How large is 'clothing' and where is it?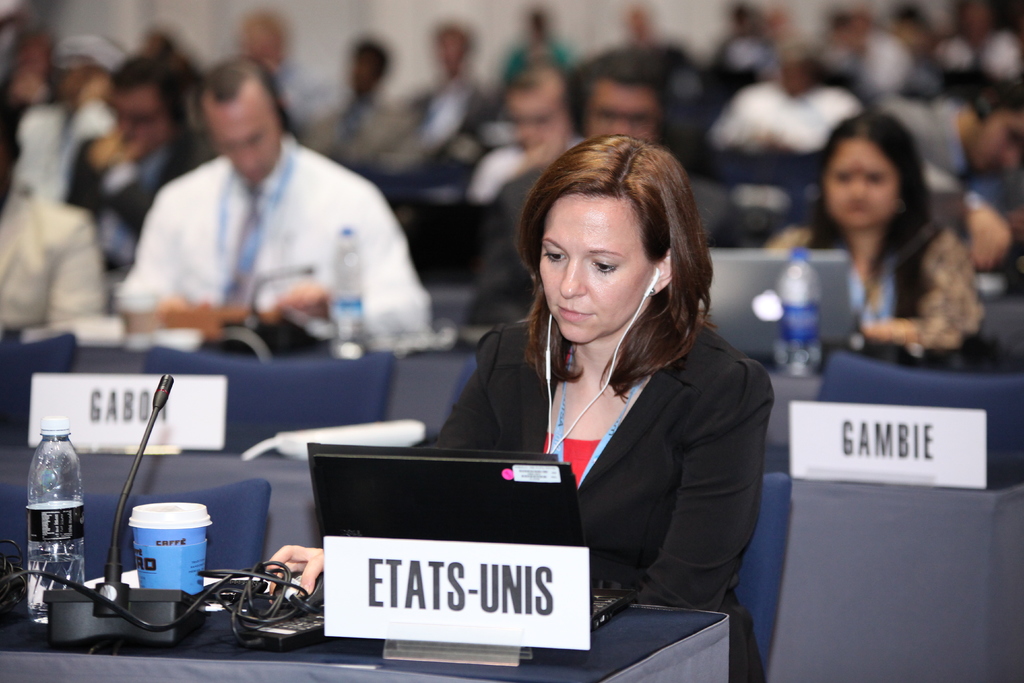
Bounding box: box=[60, 122, 198, 268].
